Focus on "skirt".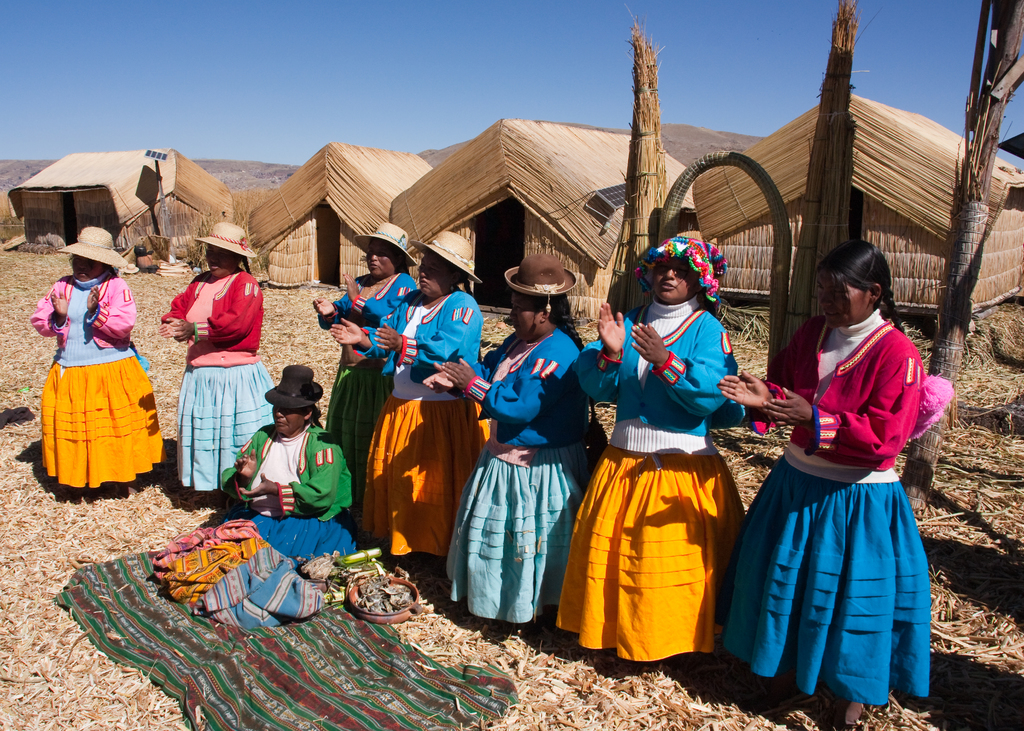
Focused at 715, 454, 934, 707.
